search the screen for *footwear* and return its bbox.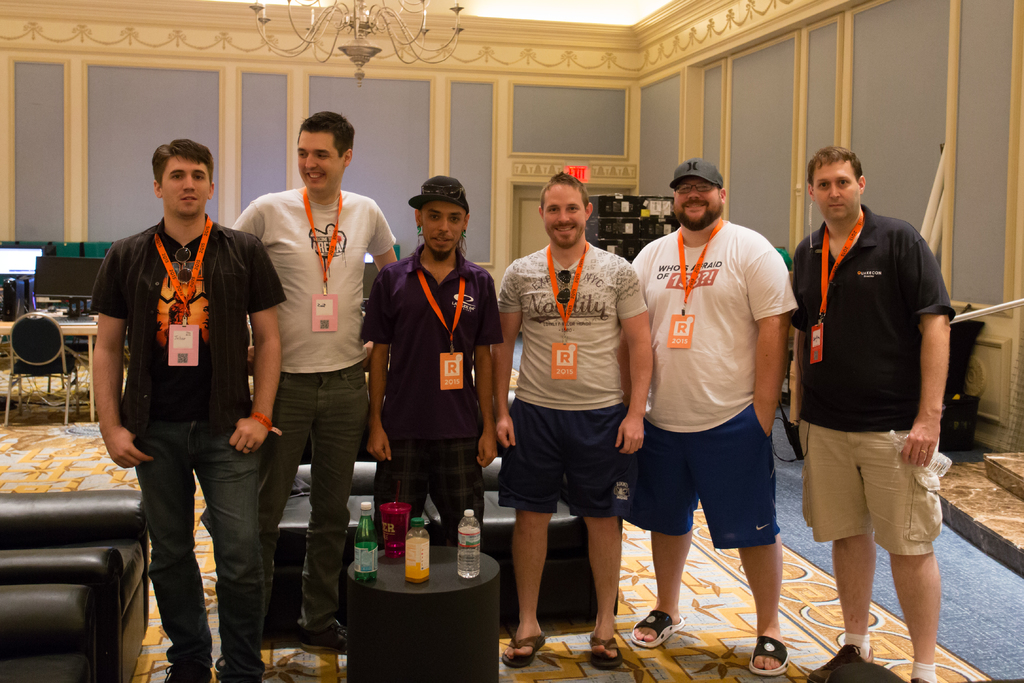
Found: (804,644,872,682).
